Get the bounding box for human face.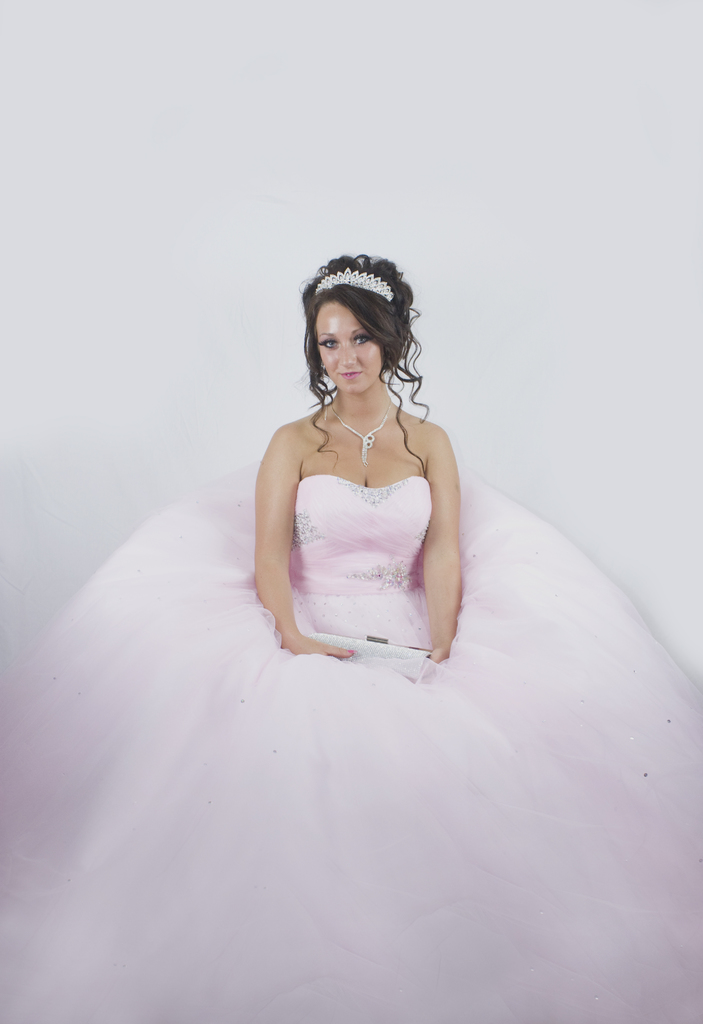
{"x1": 322, "y1": 303, "x2": 383, "y2": 392}.
